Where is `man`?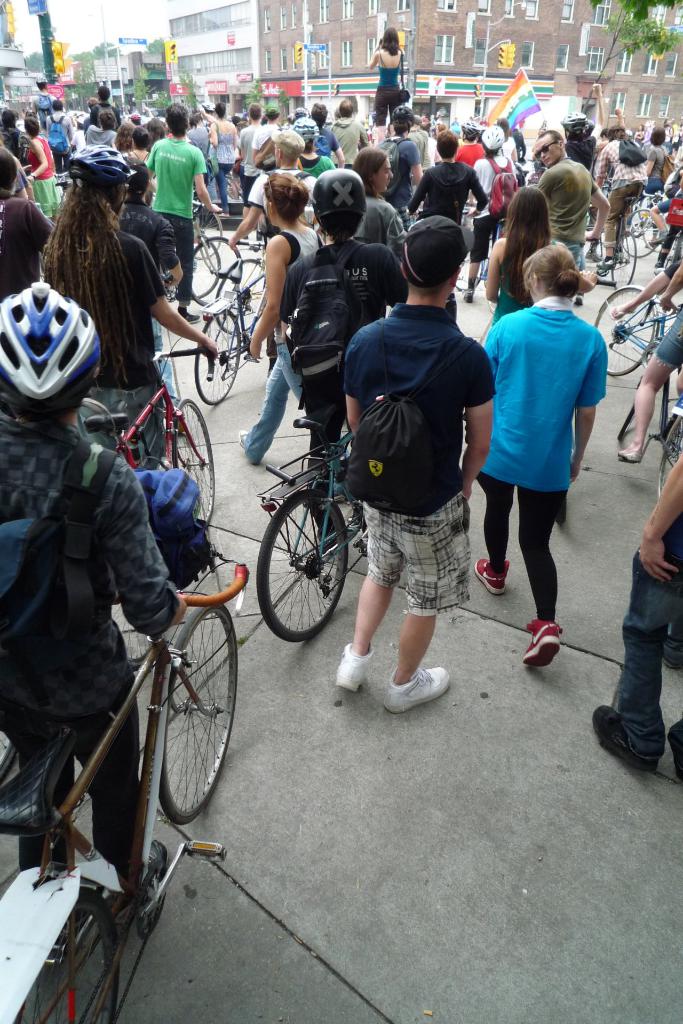
<box>274,166,407,475</box>.
